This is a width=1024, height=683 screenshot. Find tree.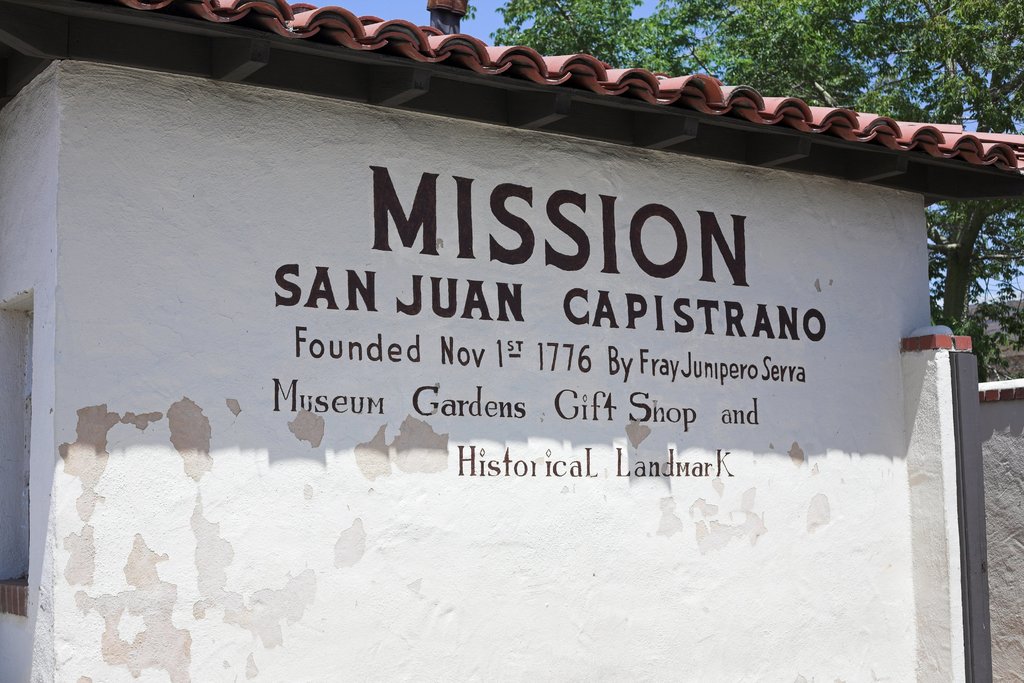
Bounding box: [left=490, top=0, right=1023, bottom=381].
